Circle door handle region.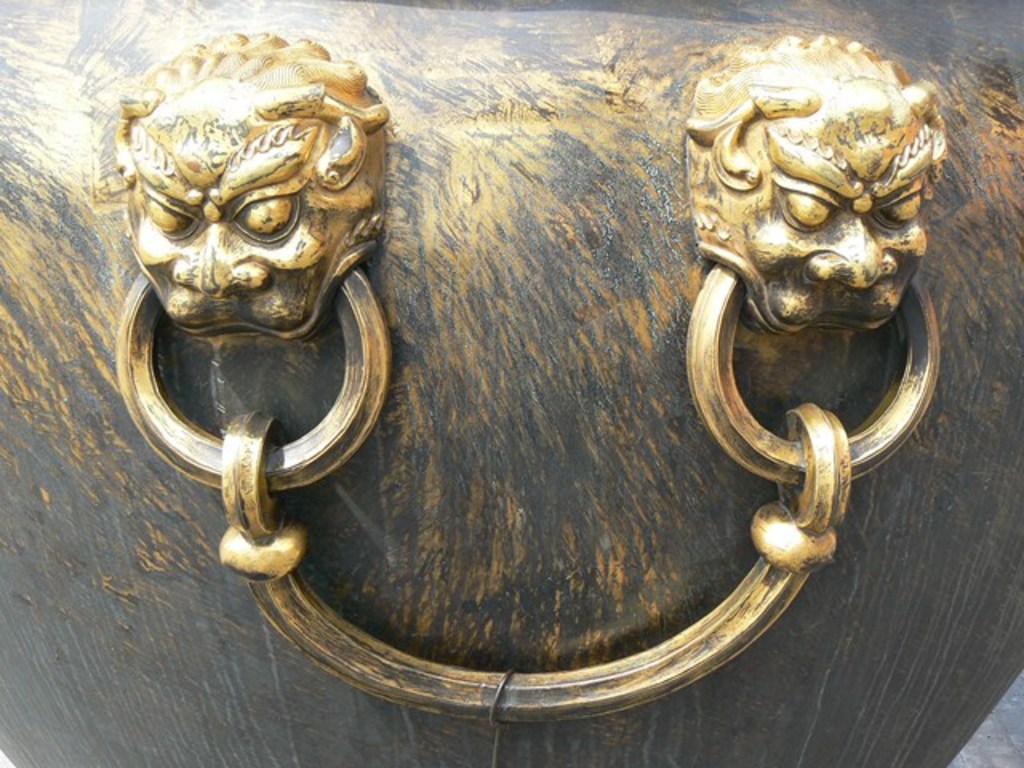
Region: [104, 26, 949, 731].
